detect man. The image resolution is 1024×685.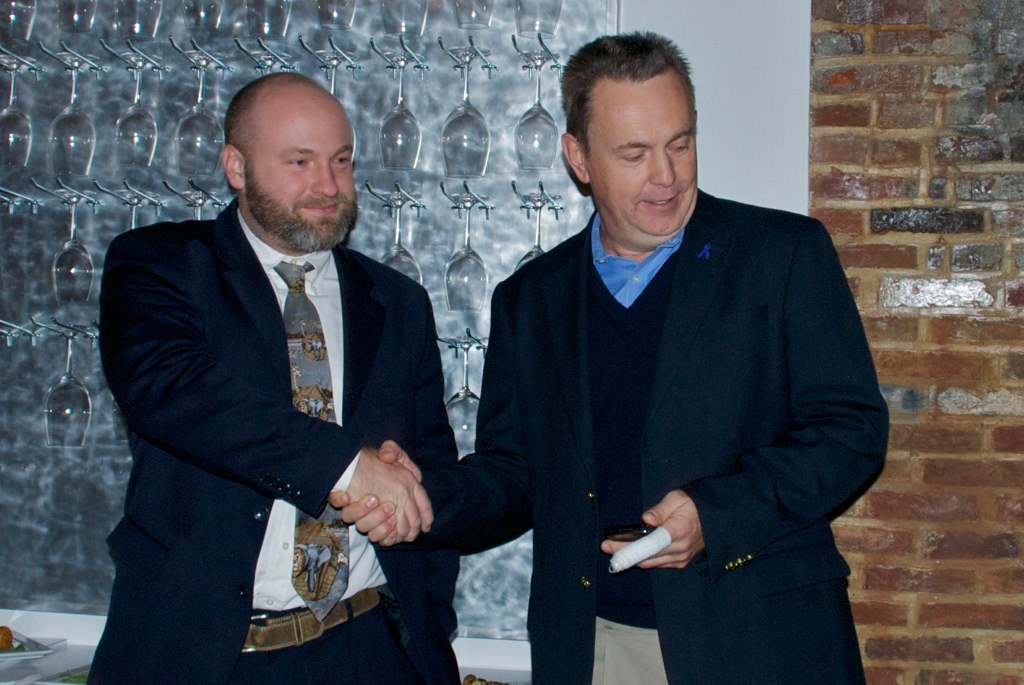
l=82, t=67, r=462, b=684.
